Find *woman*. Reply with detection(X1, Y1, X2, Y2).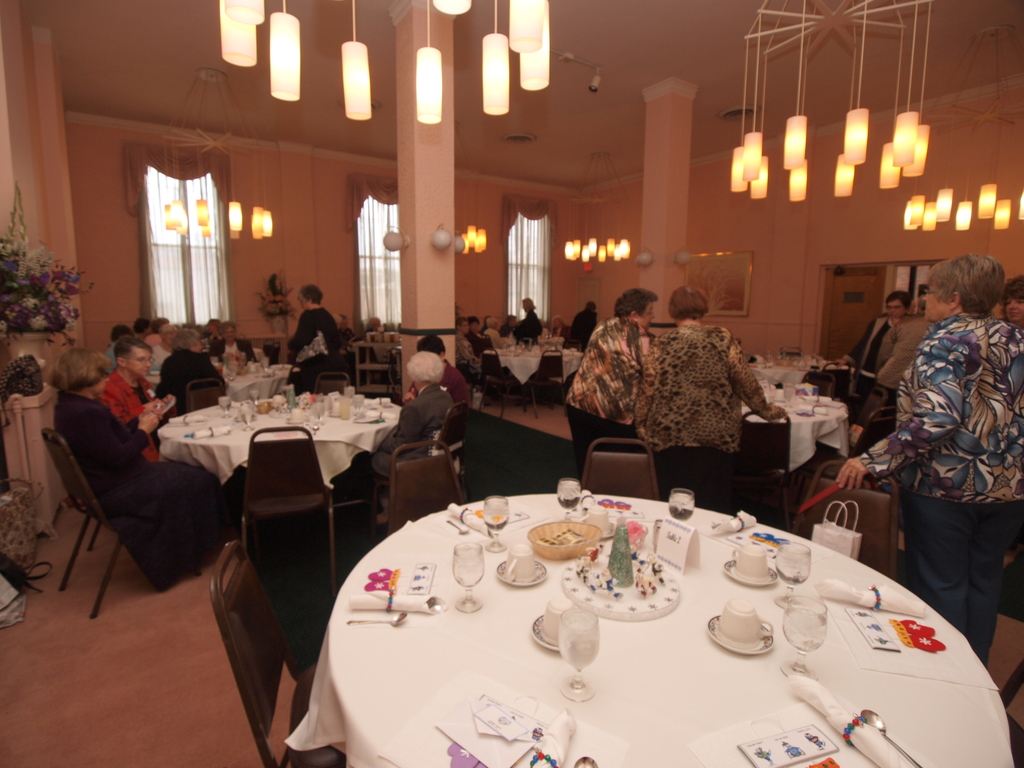
detection(287, 282, 335, 396).
